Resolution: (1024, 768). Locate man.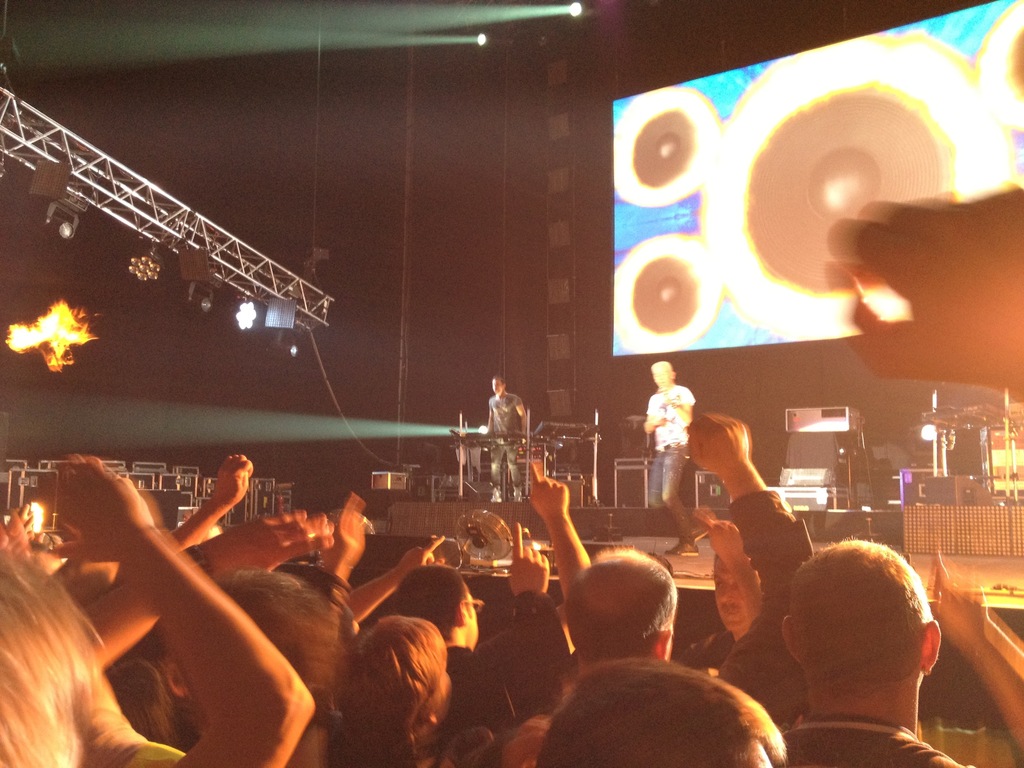
[786,539,982,767].
